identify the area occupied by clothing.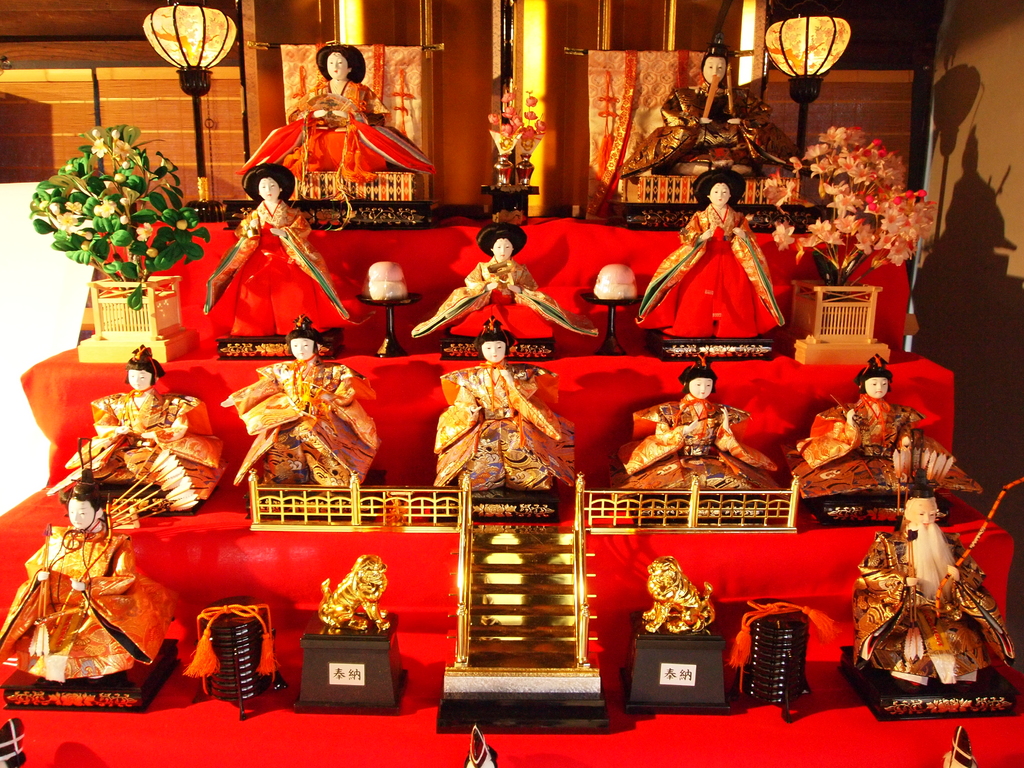
Area: (617, 399, 780, 488).
